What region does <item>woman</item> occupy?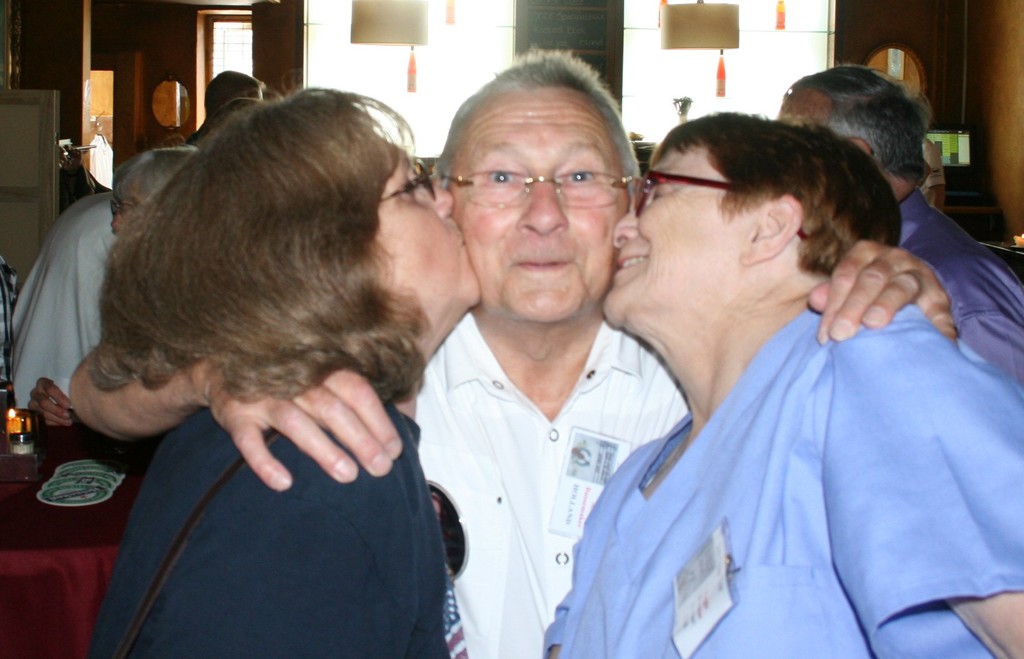
87,86,479,658.
